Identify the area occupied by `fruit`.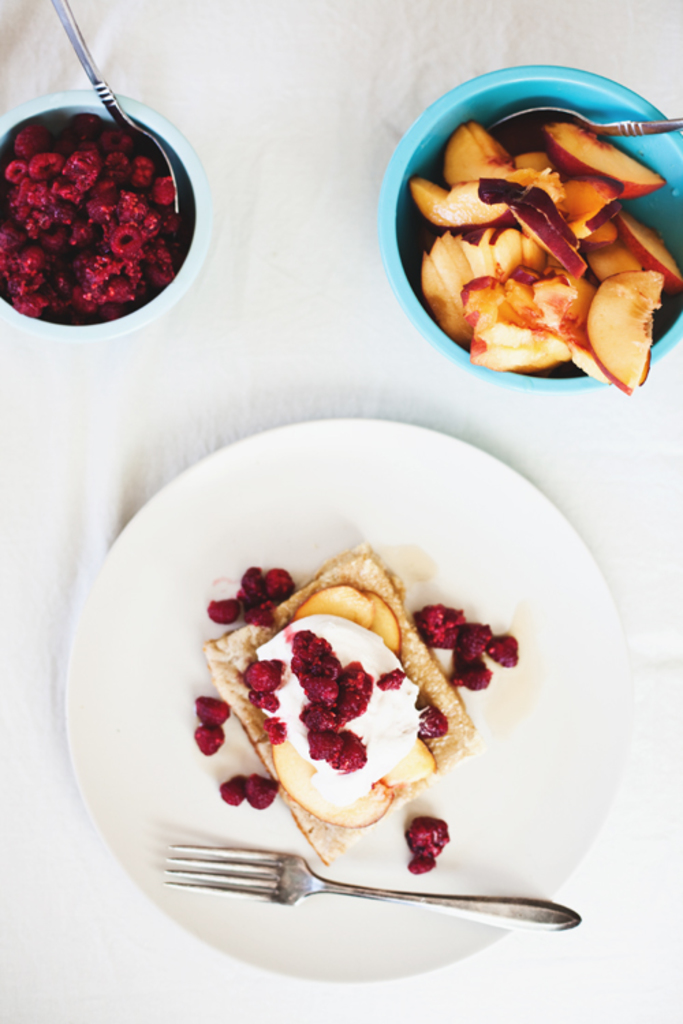
Area: locate(195, 720, 225, 755).
